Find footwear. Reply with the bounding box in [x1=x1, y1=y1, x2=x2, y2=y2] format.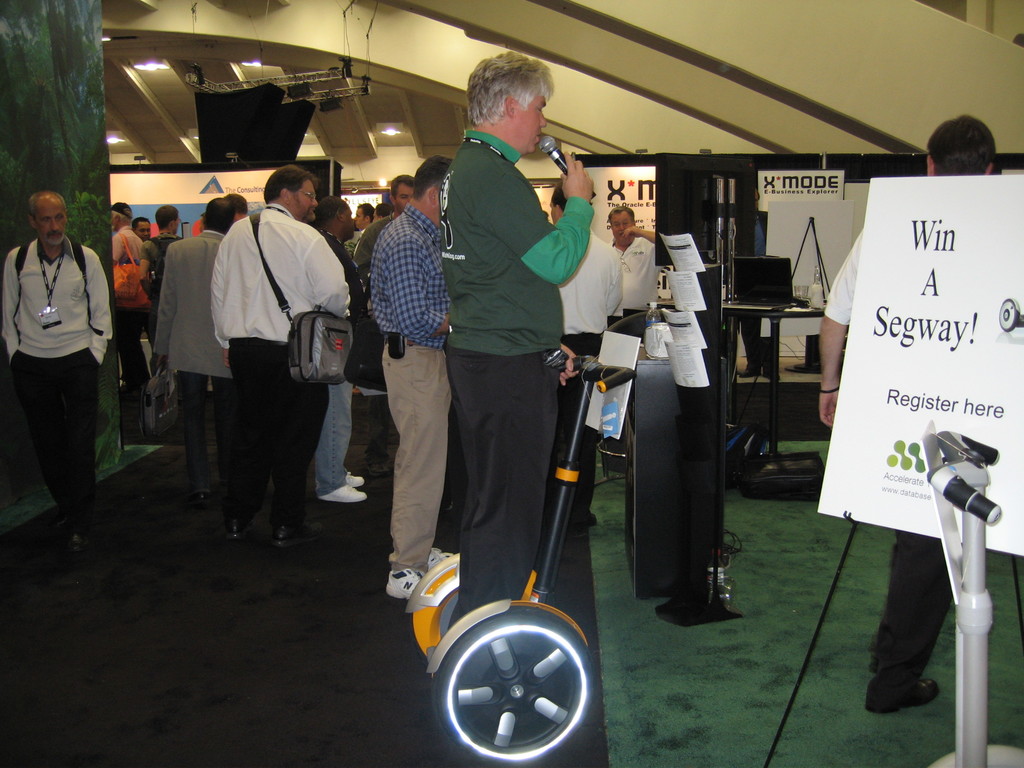
[x1=344, y1=468, x2=371, y2=487].
